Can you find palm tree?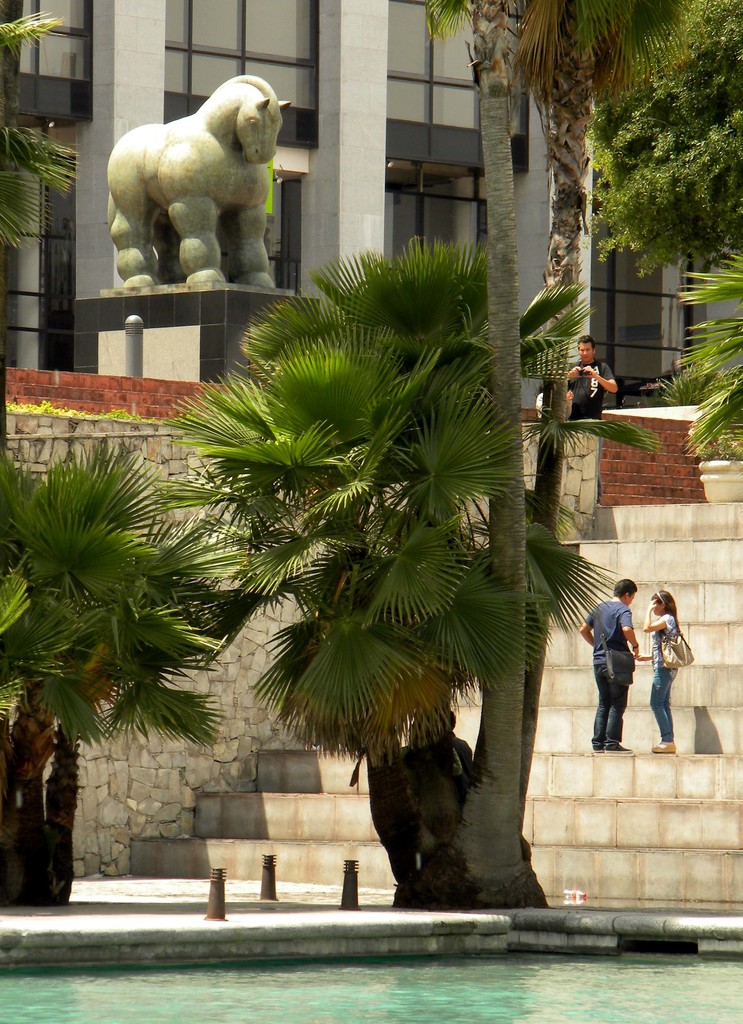
Yes, bounding box: bbox=(0, 442, 248, 903).
